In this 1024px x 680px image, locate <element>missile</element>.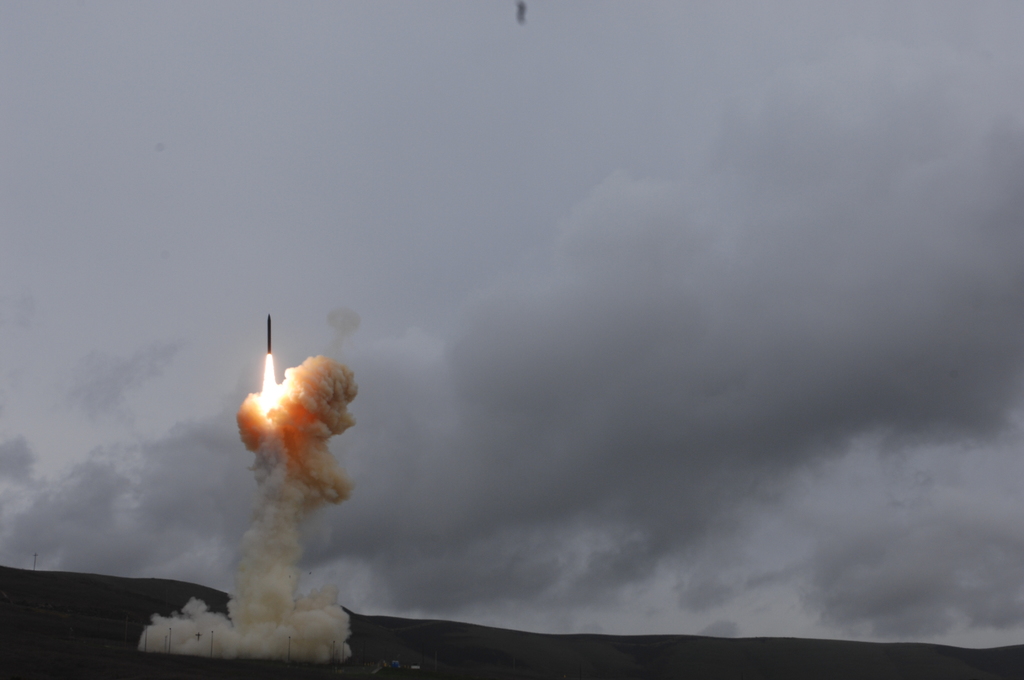
Bounding box: l=268, t=311, r=273, b=355.
